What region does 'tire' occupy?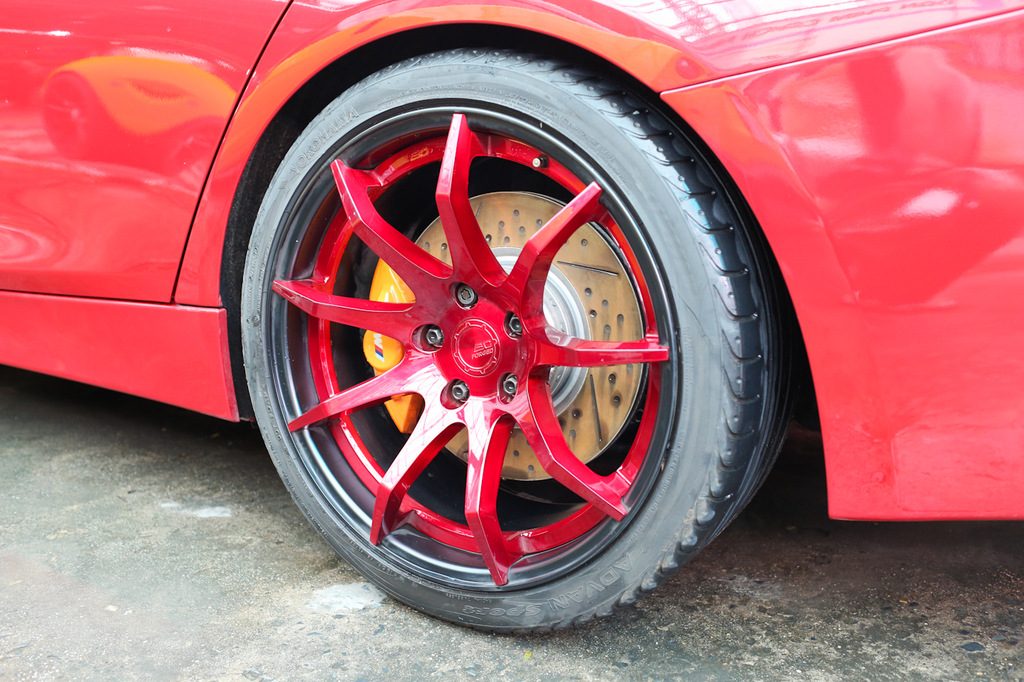
[left=236, top=46, right=787, bottom=634].
